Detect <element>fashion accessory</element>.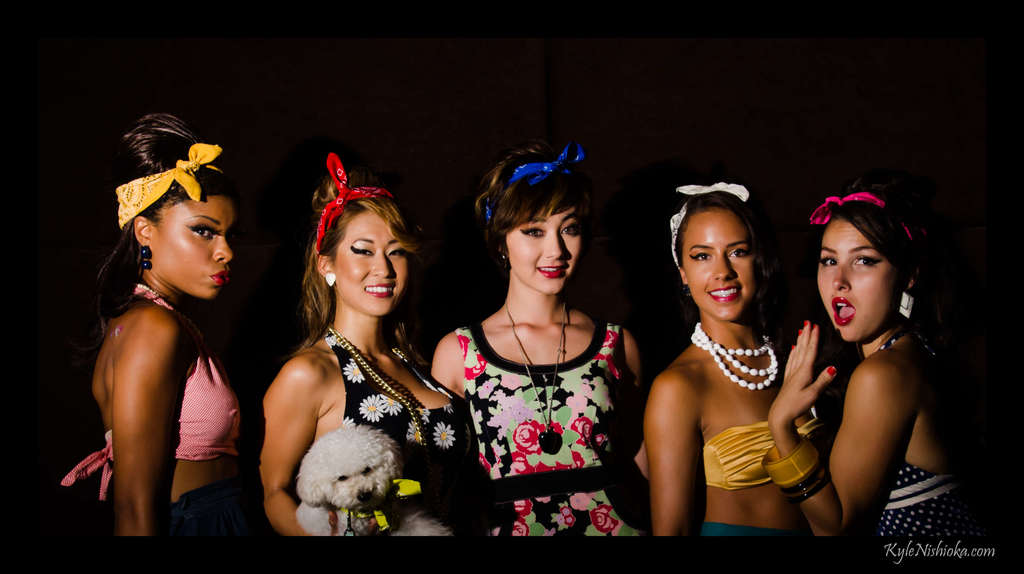
Detected at (342,477,417,537).
